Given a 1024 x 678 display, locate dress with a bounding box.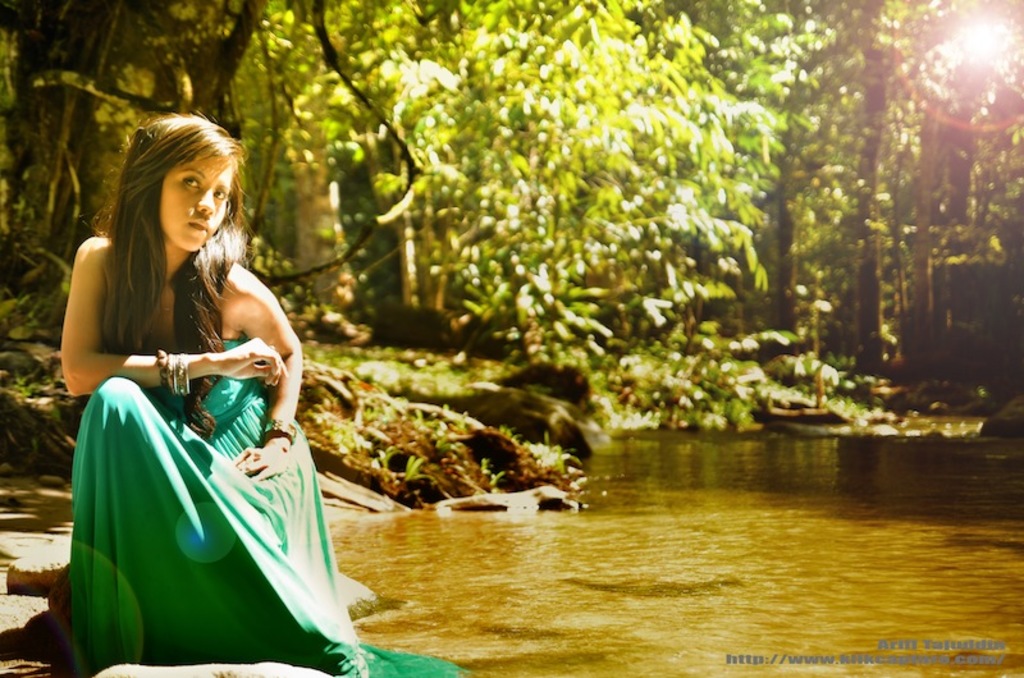
Located: 73, 336, 460, 677.
